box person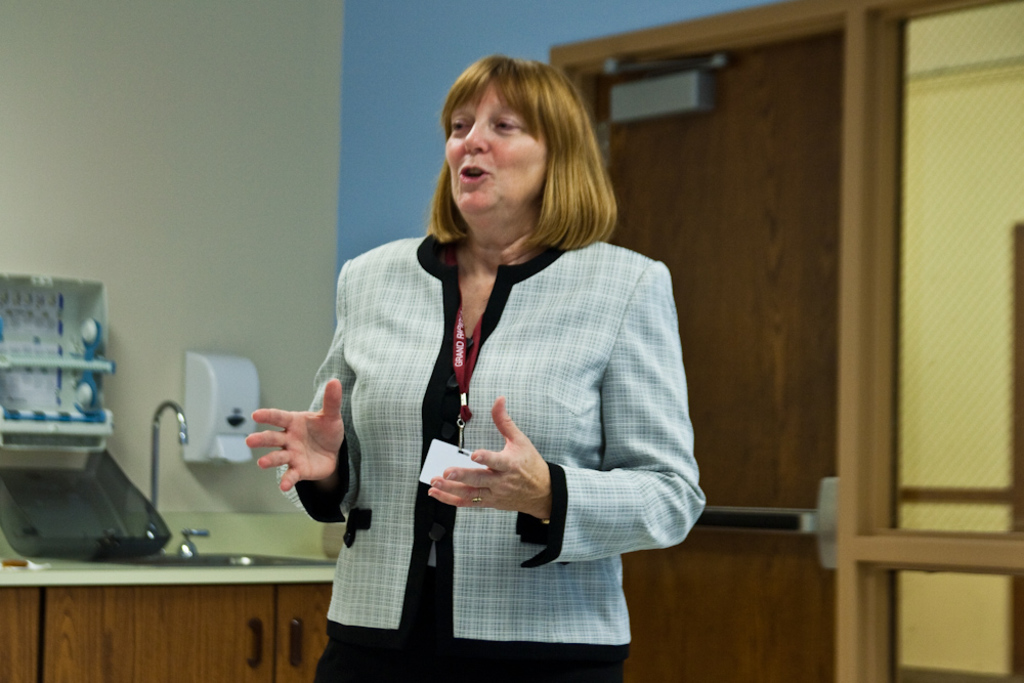
{"left": 262, "top": 44, "right": 674, "bottom": 678}
